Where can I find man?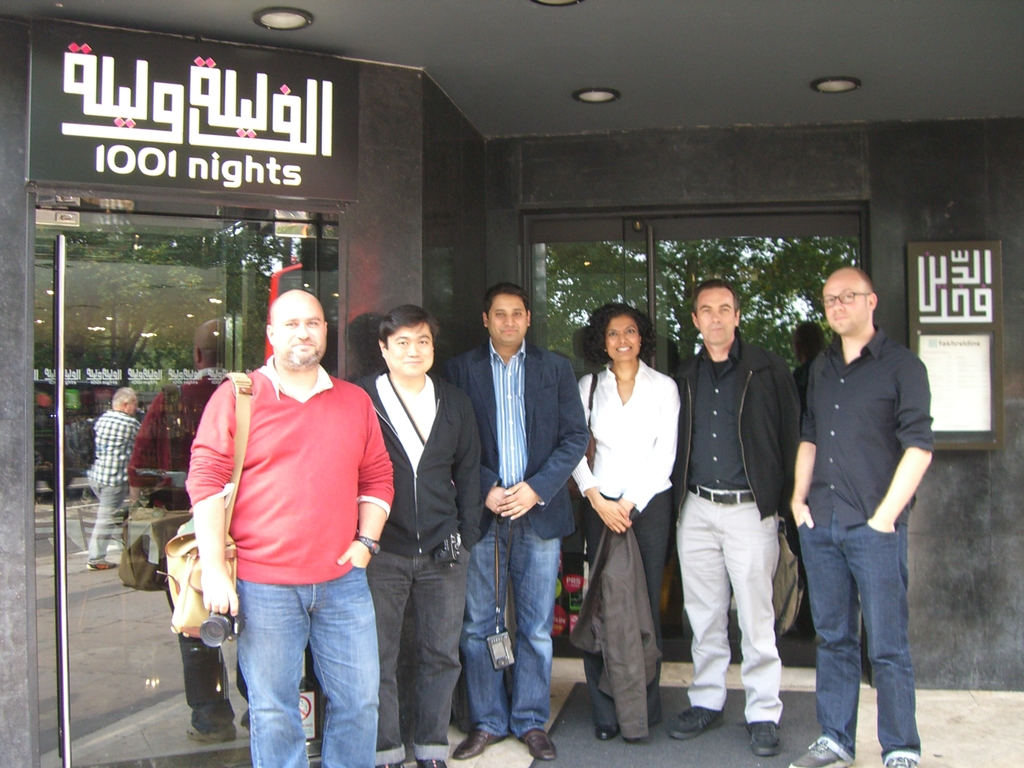
You can find it at left=779, top=250, right=939, bottom=764.
